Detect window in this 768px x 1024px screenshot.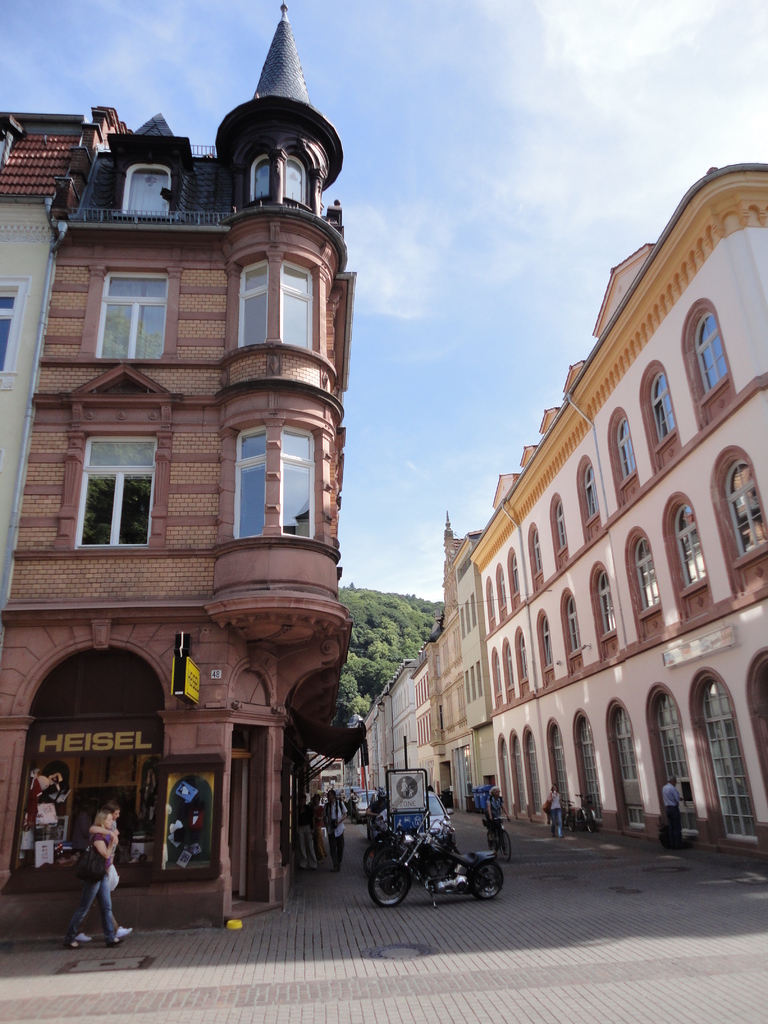
Detection: <region>689, 308, 728, 404</region>.
